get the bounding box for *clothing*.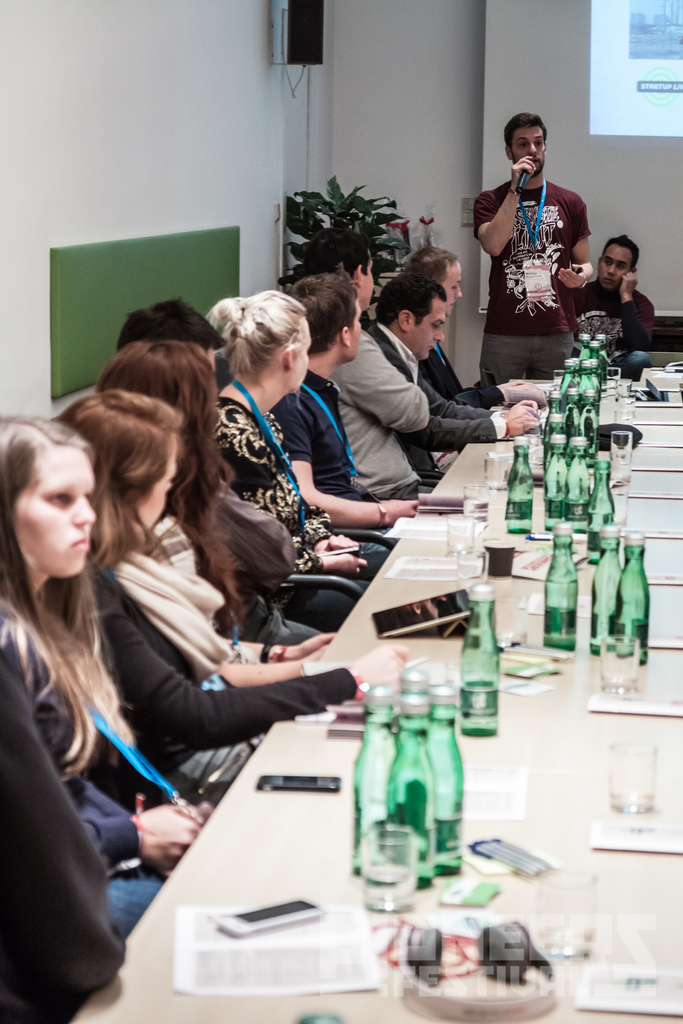
rect(479, 136, 598, 362).
